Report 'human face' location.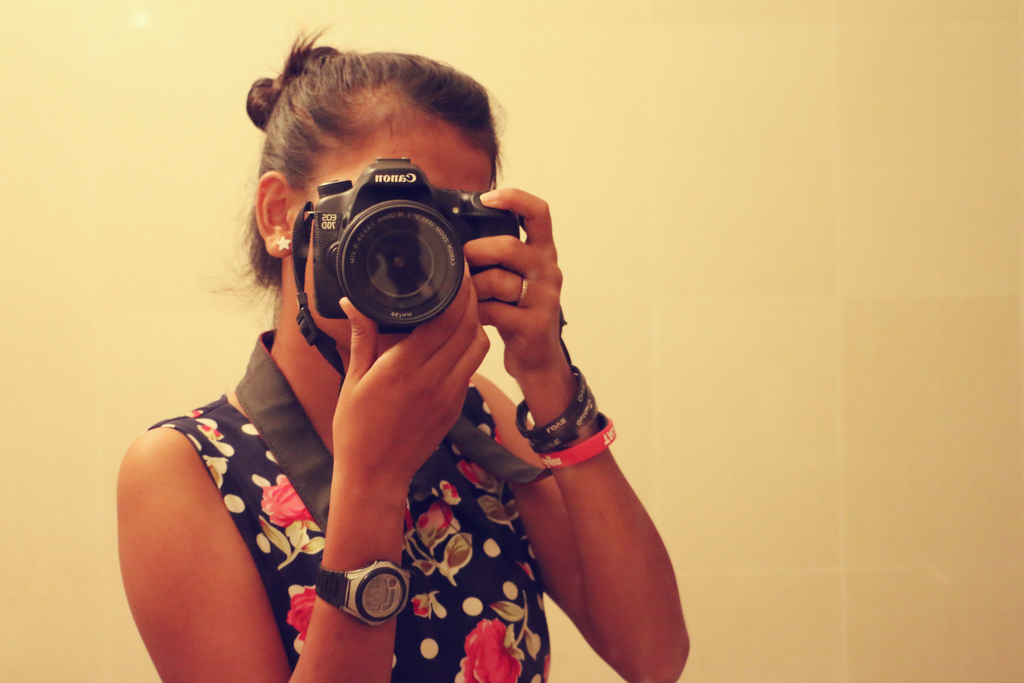
Report: x1=314 y1=110 x2=494 y2=350.
